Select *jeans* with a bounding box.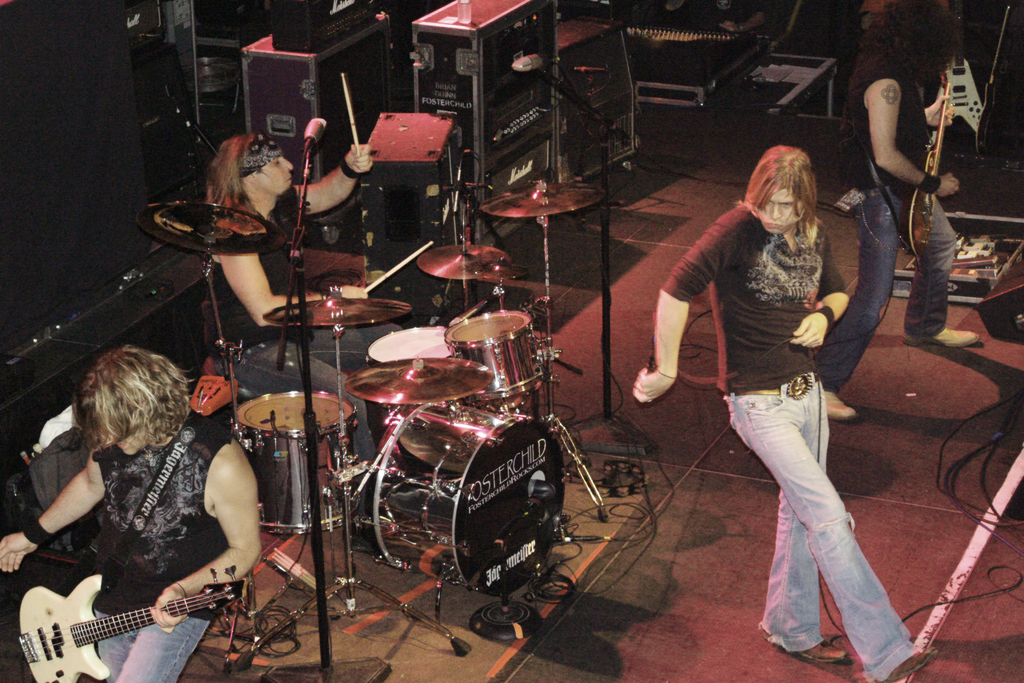
(x1=207, y1=323, x2=396, y2=463).
